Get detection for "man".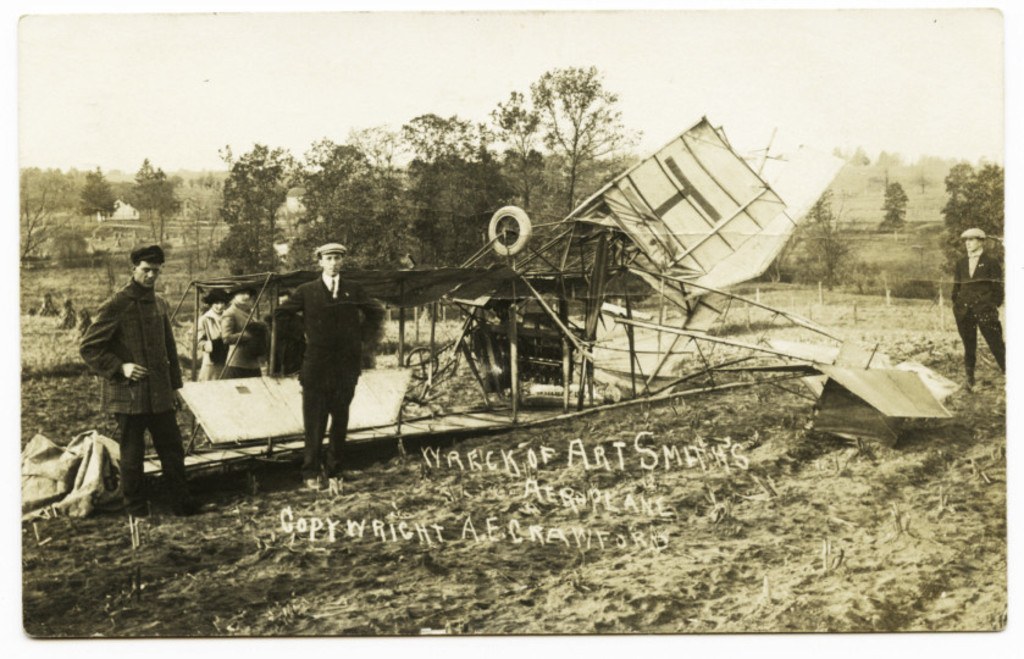
Detection: 70,243,199,517.
